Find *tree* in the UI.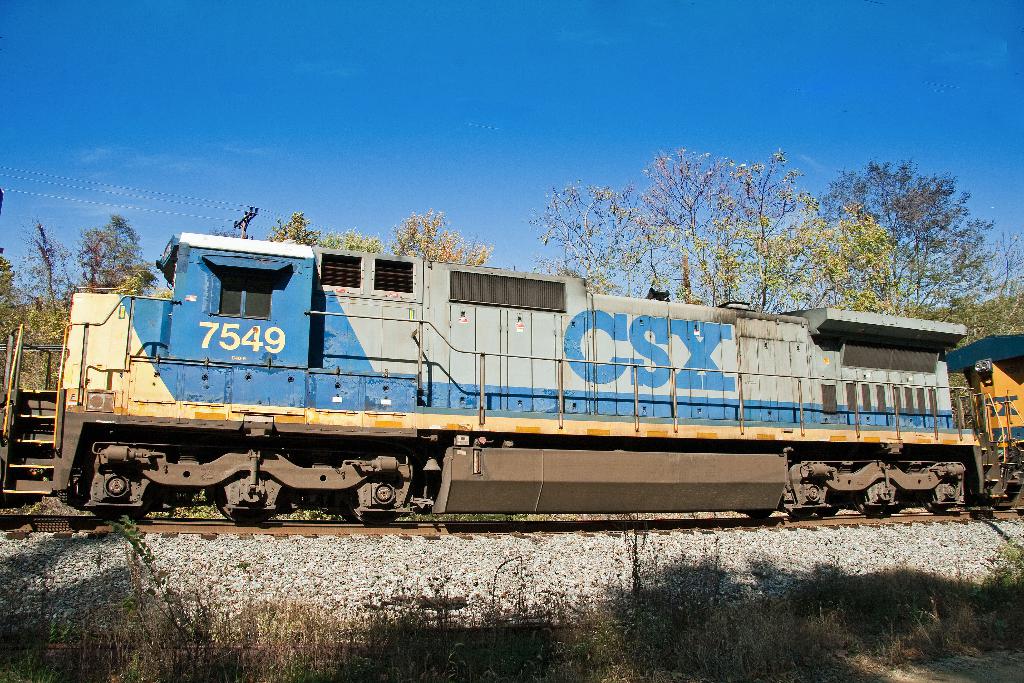
UI element at [left=5, top=213, right=69, bottom=354].
